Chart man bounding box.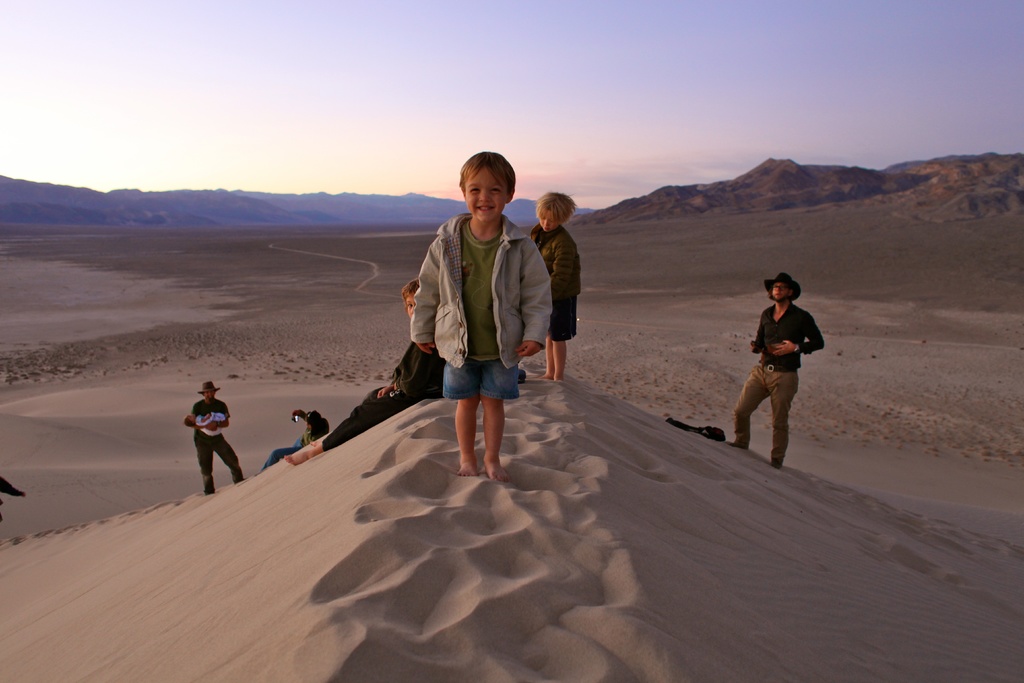
Charted: l=181, t=383, r=246, b=497.
